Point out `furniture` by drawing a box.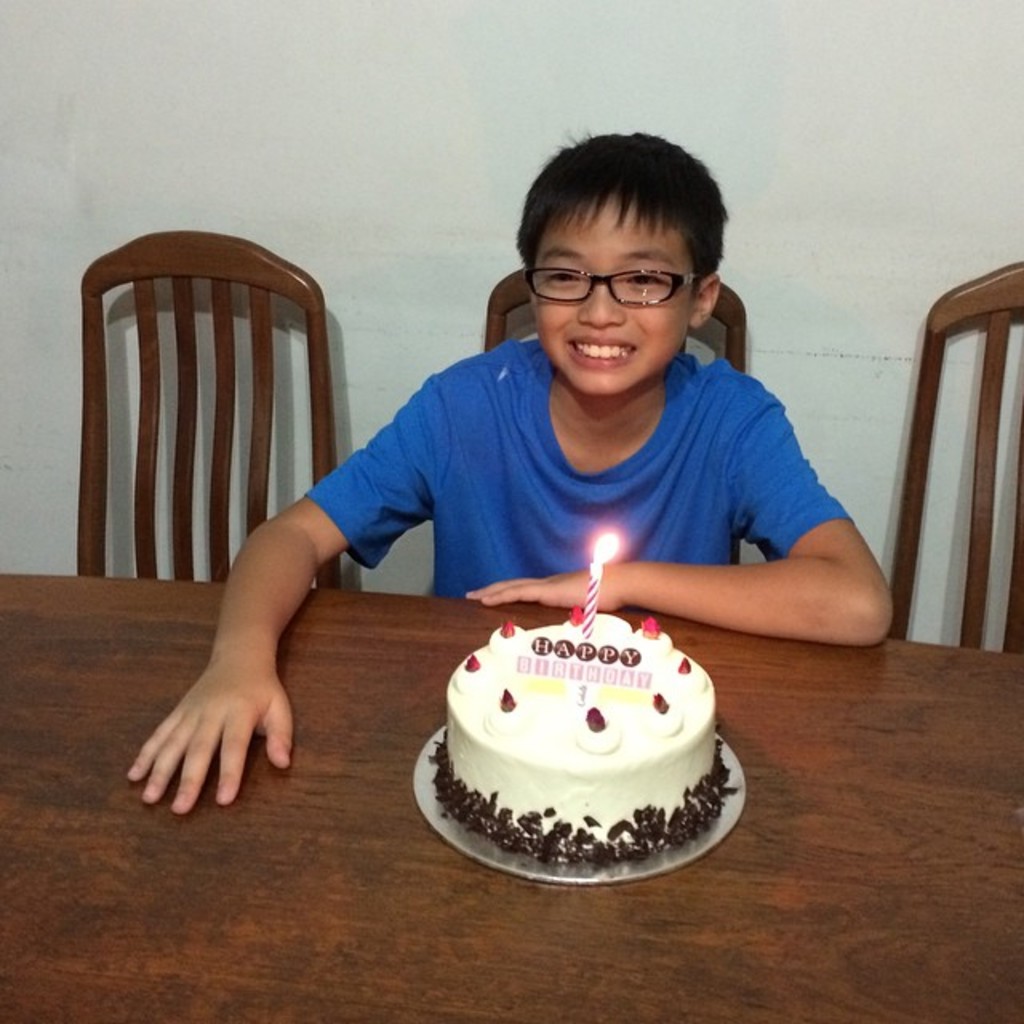
box=[890, 262, 1022, 654].
